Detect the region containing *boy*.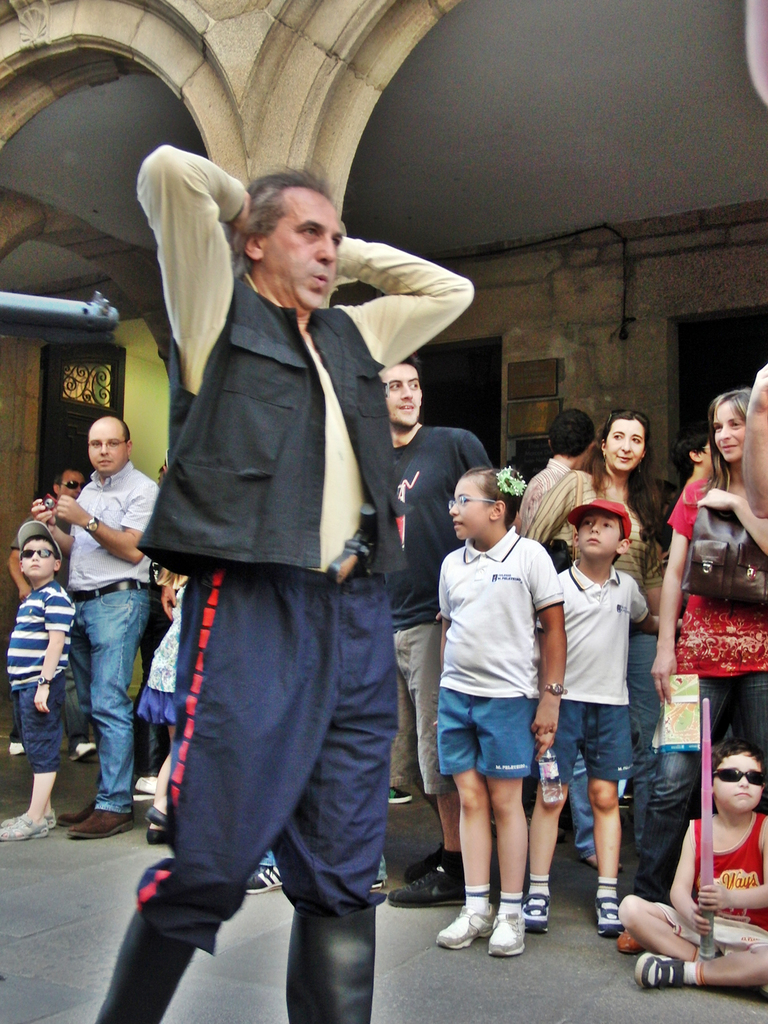
bbox=[618, 732, 767, 991].
